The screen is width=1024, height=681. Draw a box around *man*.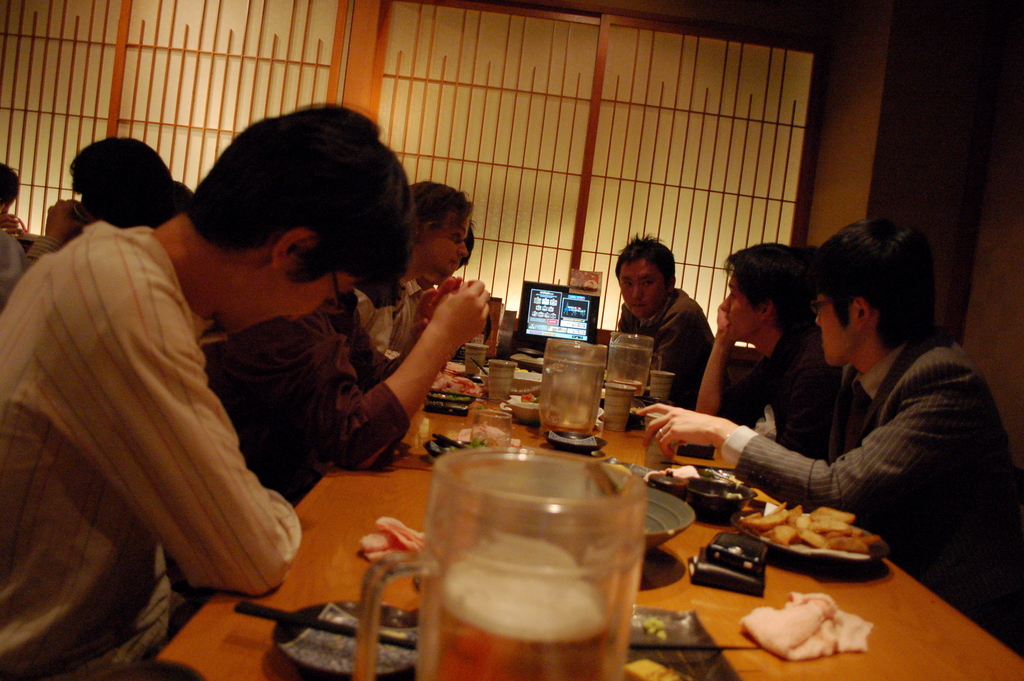
rect(0, 104, 412, 679).
